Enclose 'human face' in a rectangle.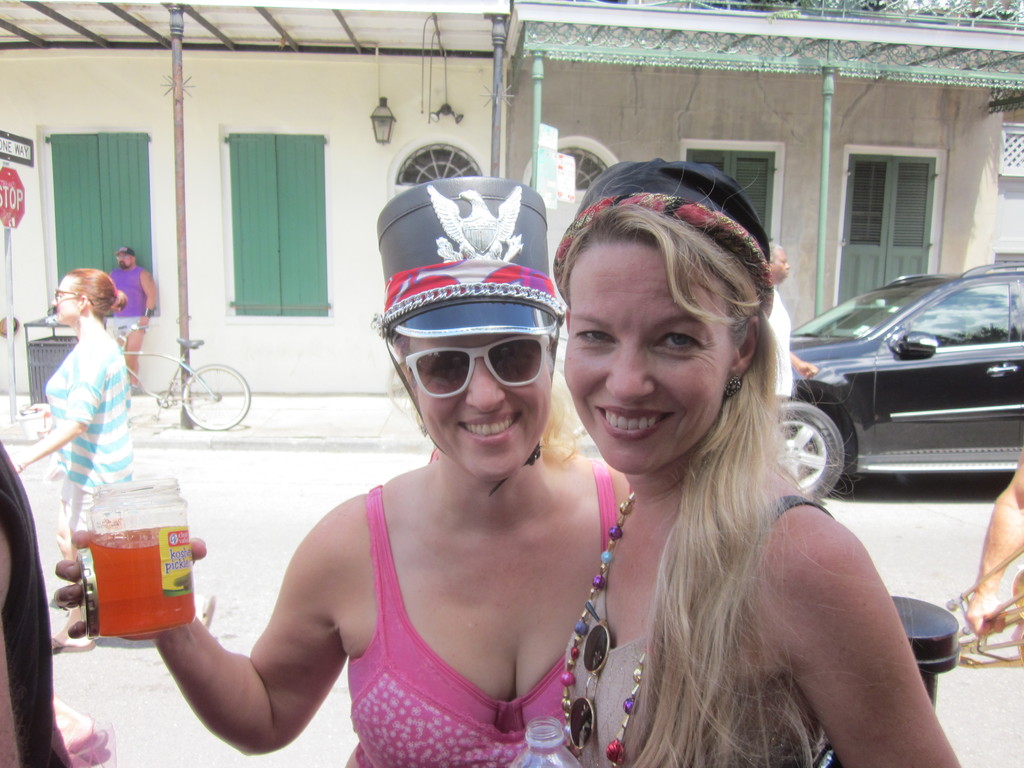
{"left": 51, "top": 275, "right": 86, "bottom": 324}.
